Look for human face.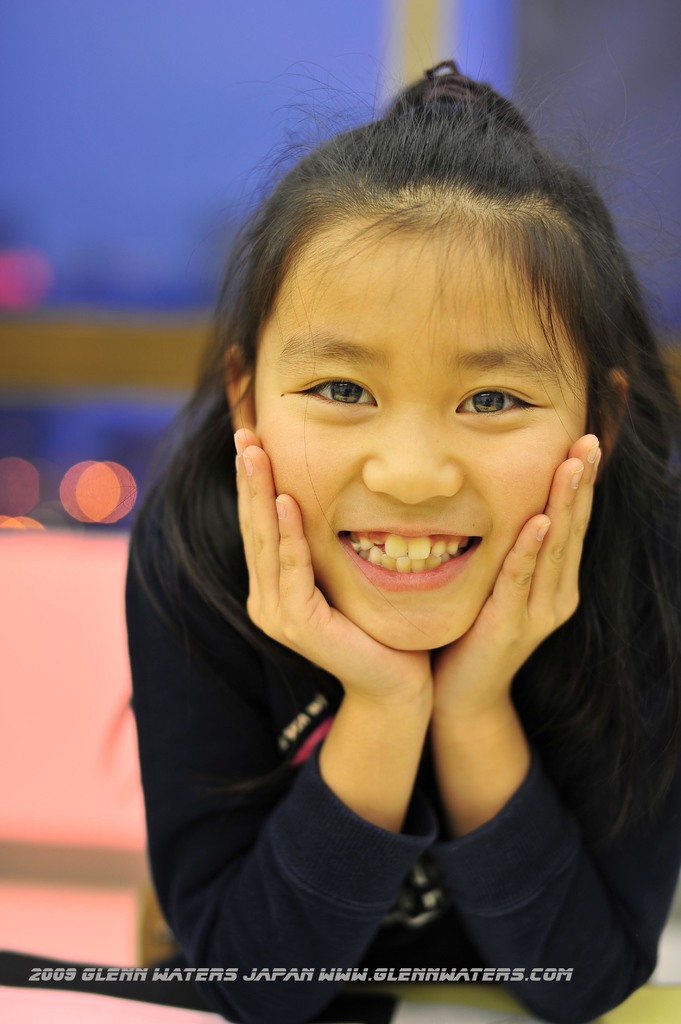
Found: box=[256, 276, 576, 645].
